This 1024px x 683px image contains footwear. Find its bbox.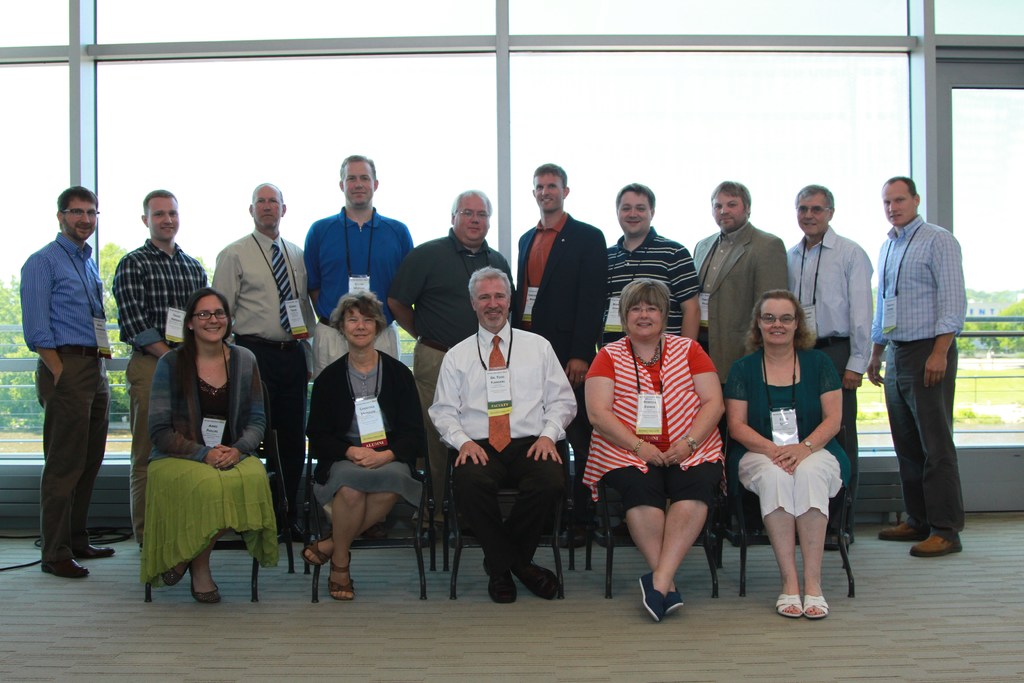
[left=445, top=527, right=463, bottom=550].
